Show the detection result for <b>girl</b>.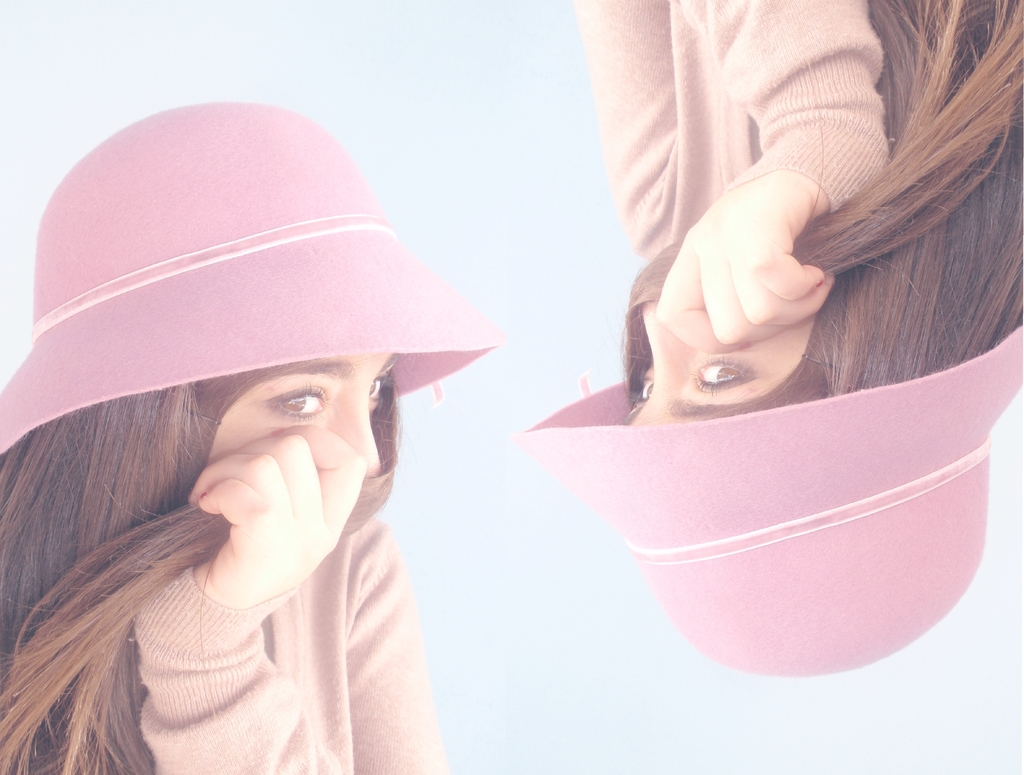
left=15, top=201, right=469, bottom=756.
